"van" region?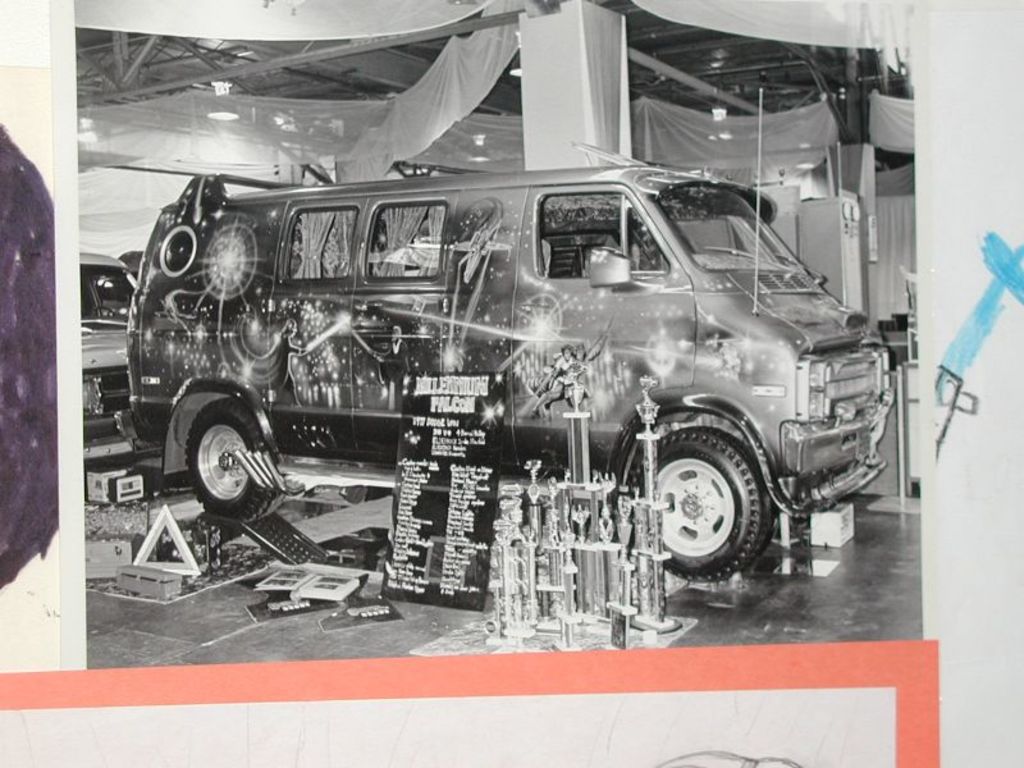
72 248 143 492
